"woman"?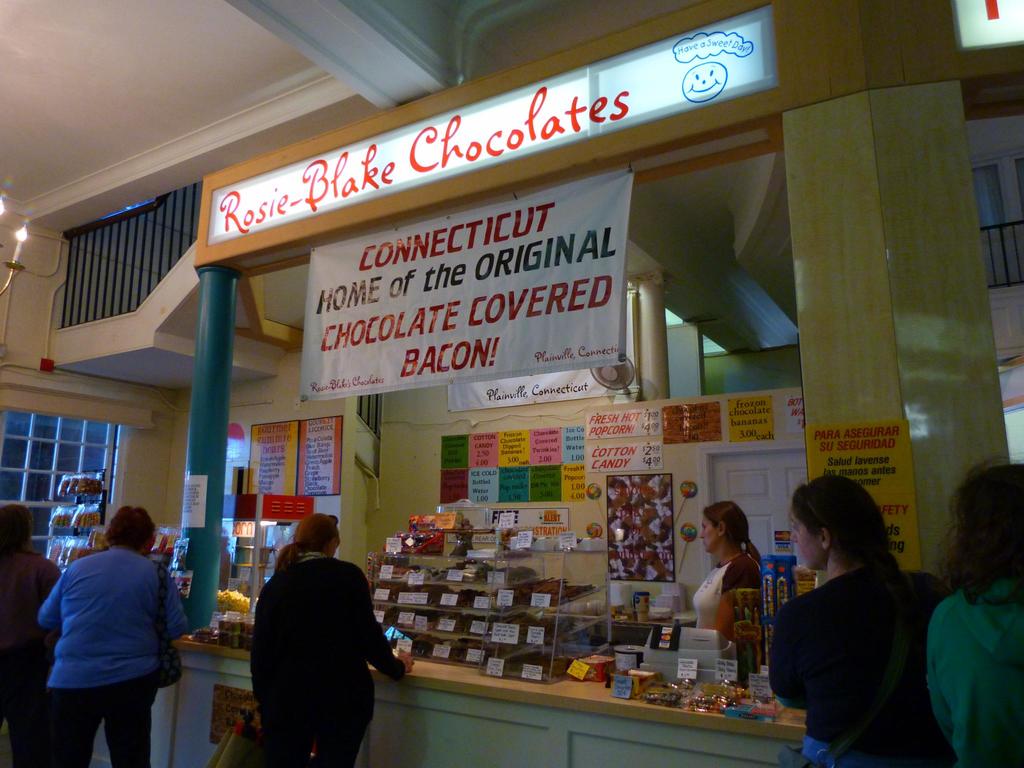
bbox=[691, 502, 768, 668]
